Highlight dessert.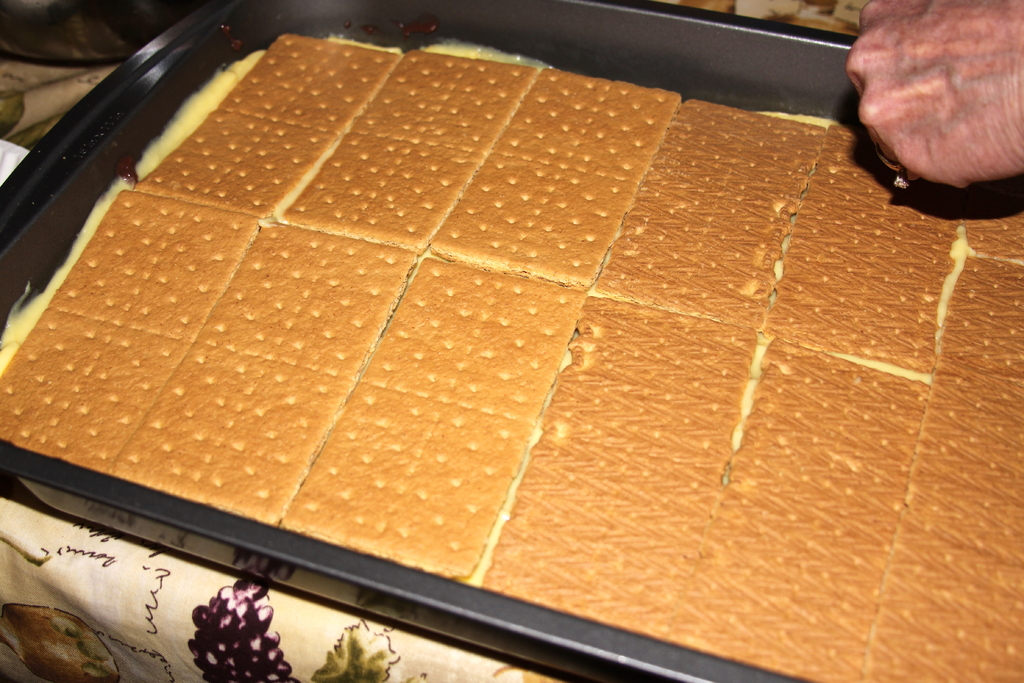
Highlighted region: {"x1": 113, "y1": 343, "x2": 364, "y2": 529}.
